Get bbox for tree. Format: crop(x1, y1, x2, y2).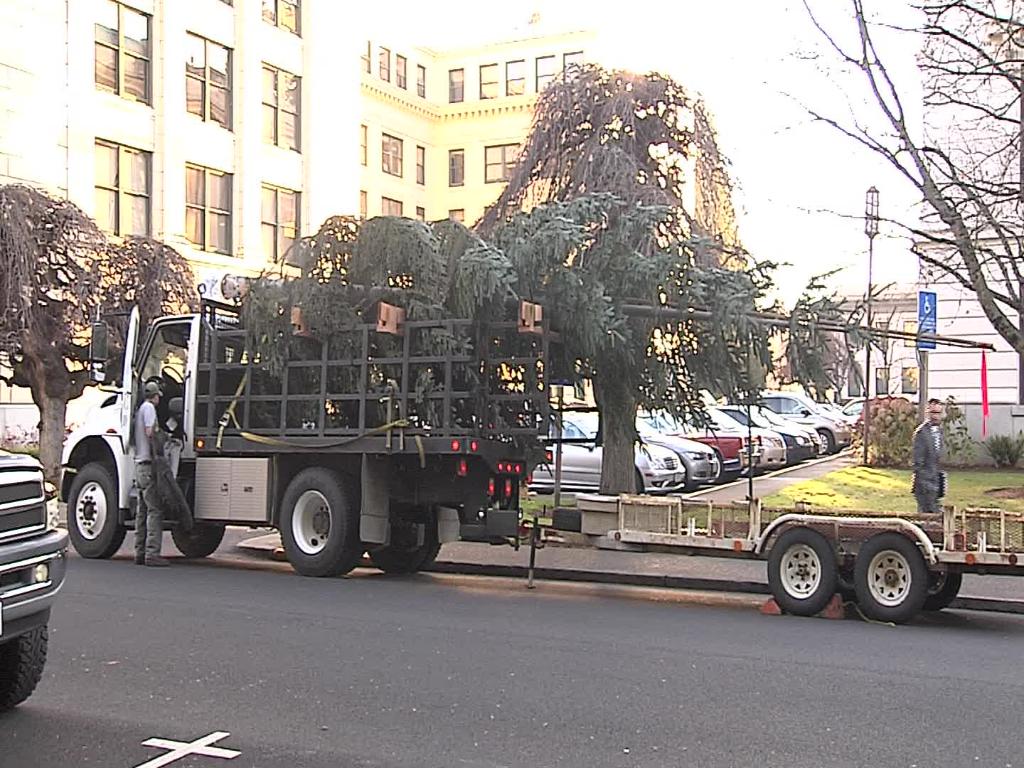
crop(0, 181, 196, 499).
